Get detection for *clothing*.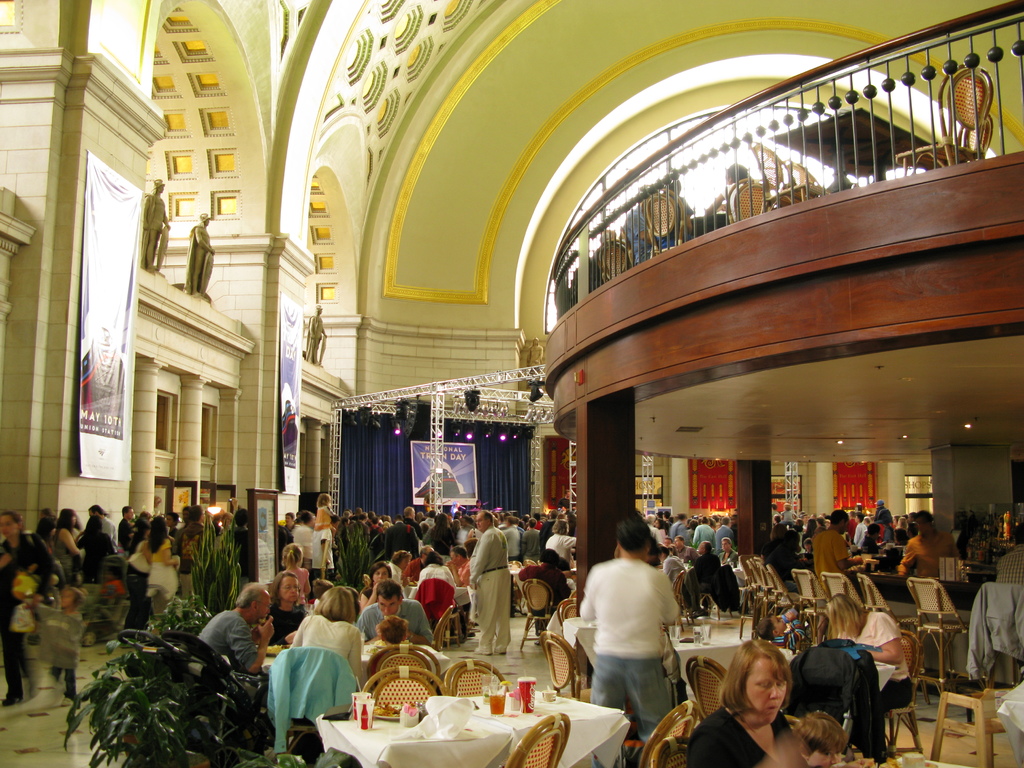
Detection: [657, 191, 696, 246].
